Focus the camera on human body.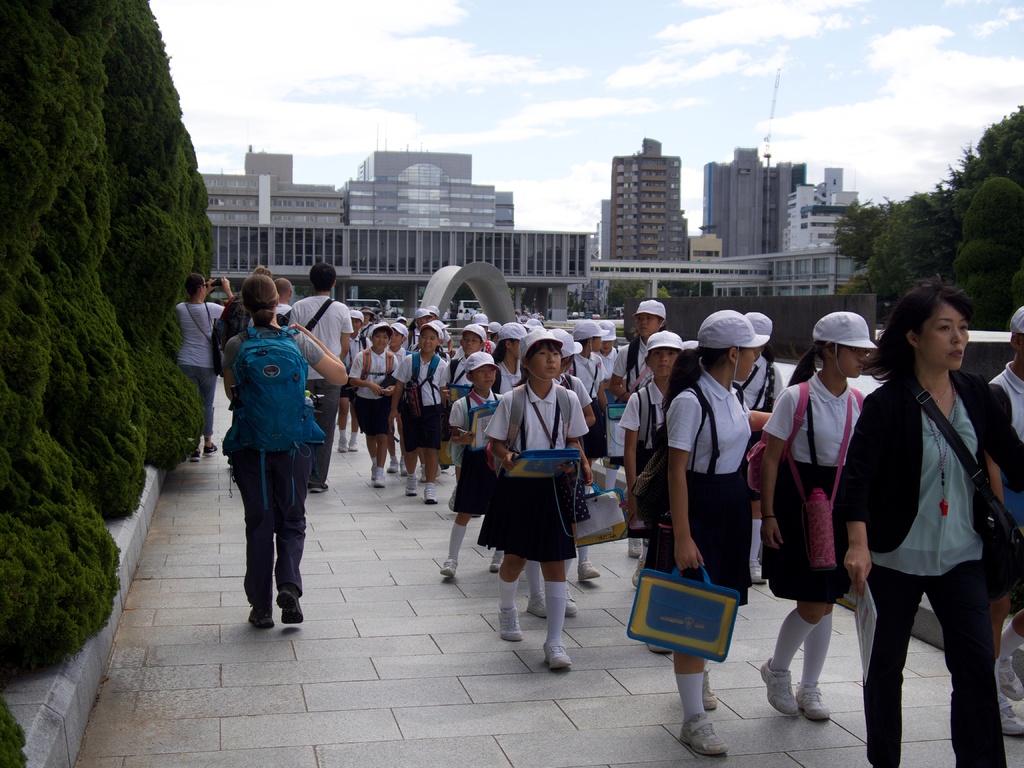
Focus region: box=[723, 356, 784, 412].
